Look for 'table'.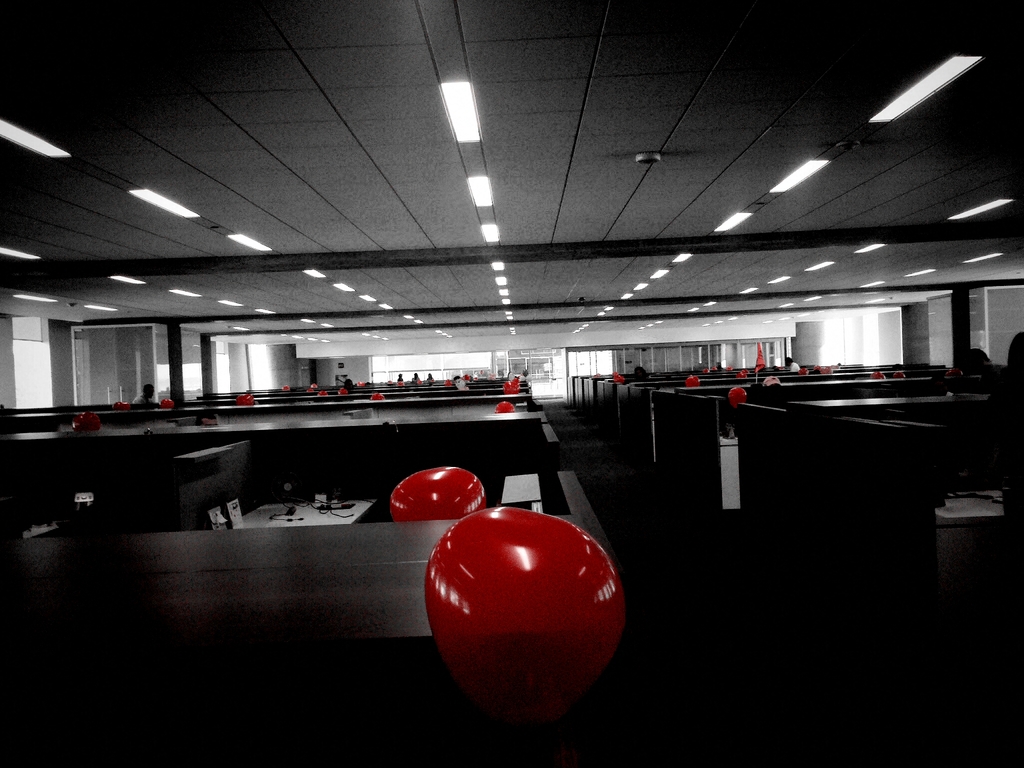
Found: 936/485/1006/584.
